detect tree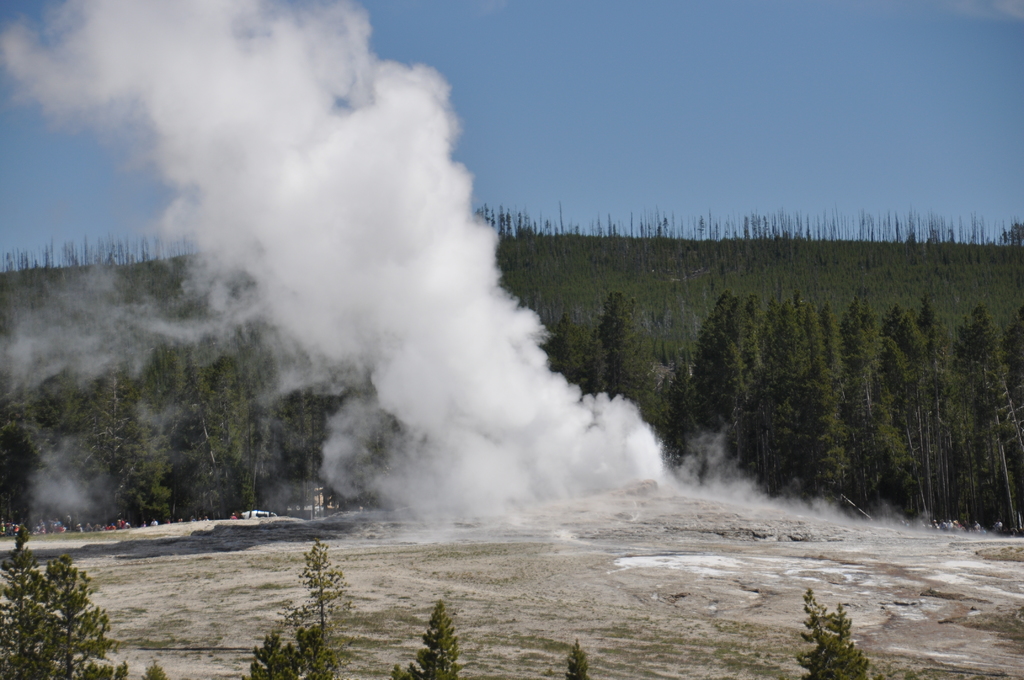
[left=246, top=537, right=356, bottom=679]
